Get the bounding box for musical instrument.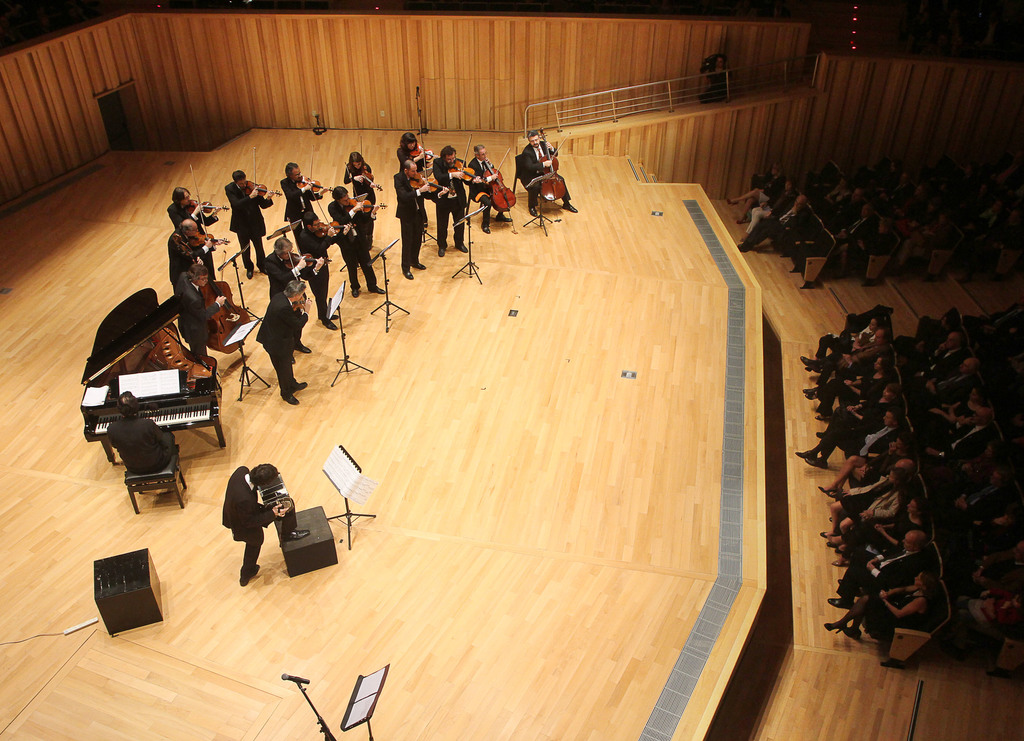
(406,127,445,167).
